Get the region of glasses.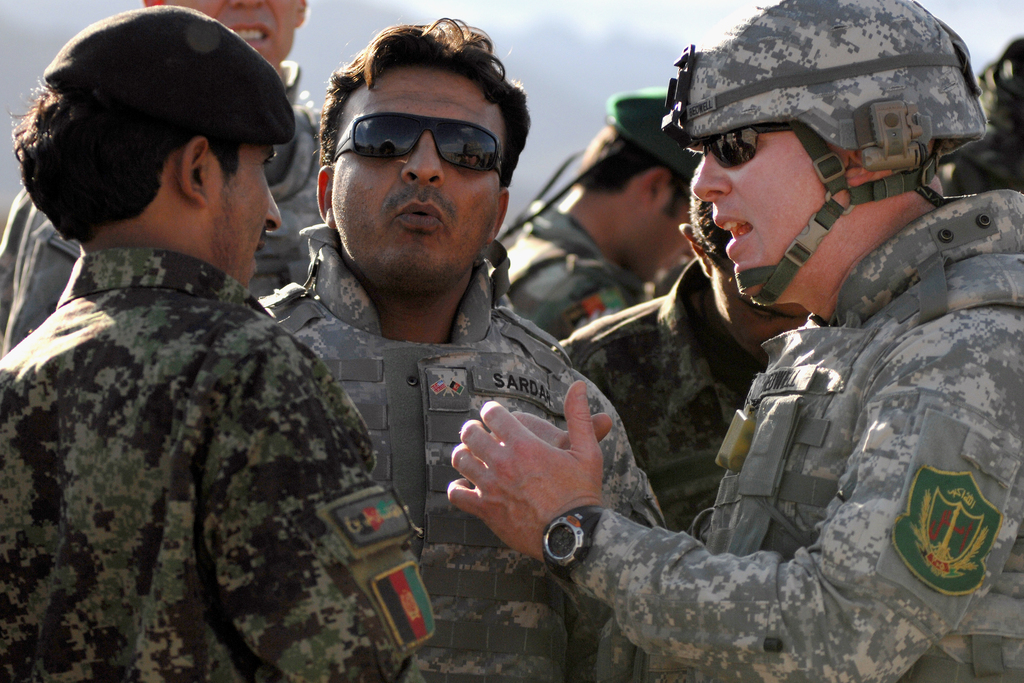
(left=330, top=105, right=511, bottom=190).
